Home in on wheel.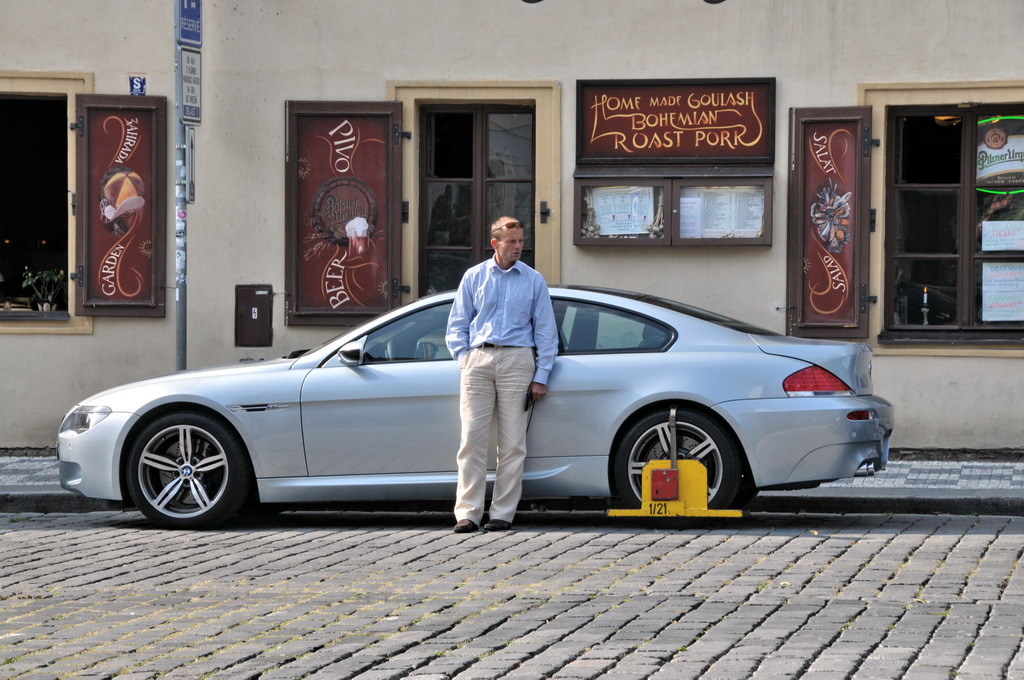
Homed in at (611, 400, 751, 507).
